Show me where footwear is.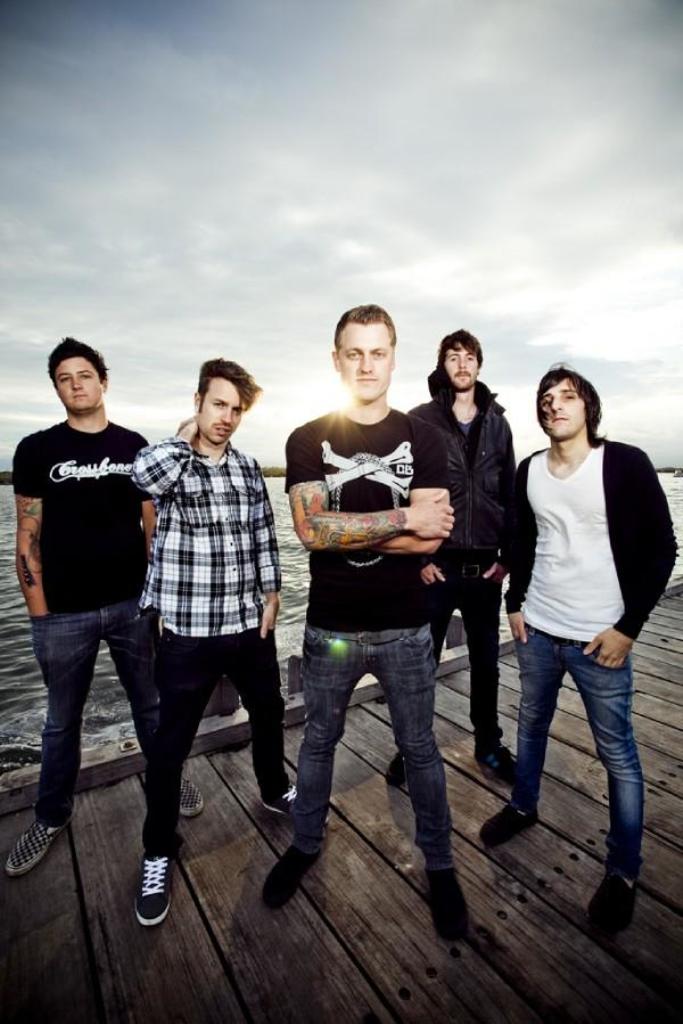
footwear is at [x1=134, y1=853, x2=172, y2=928].
